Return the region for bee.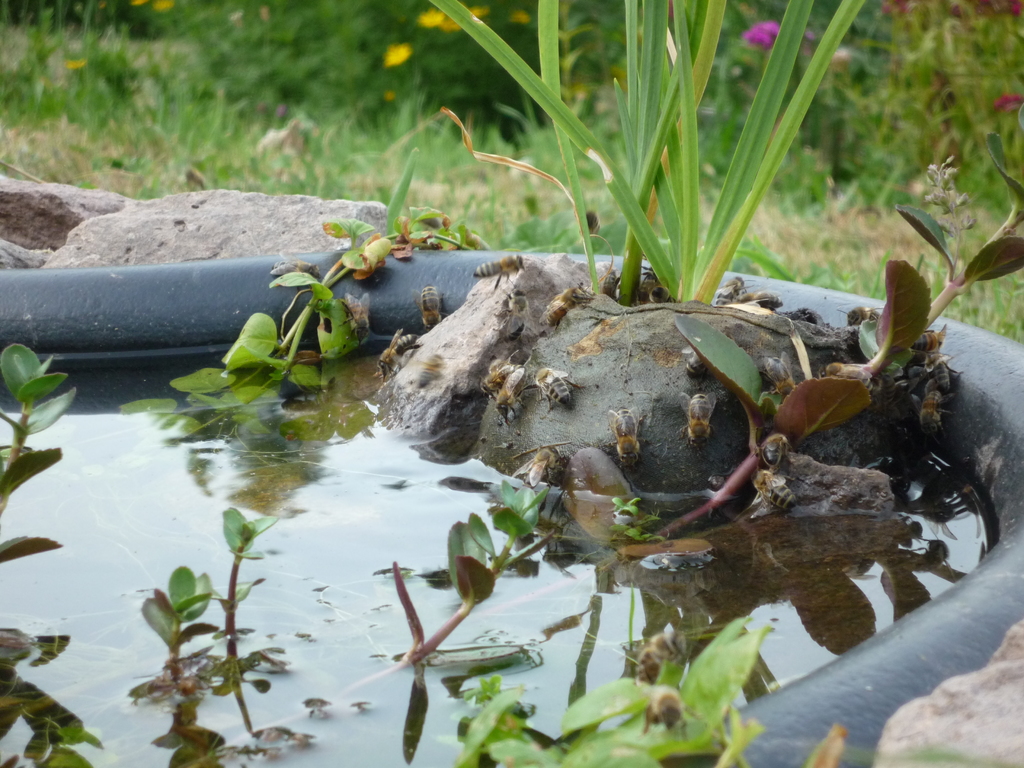
<region>712, 279, 758, 307</region>.
